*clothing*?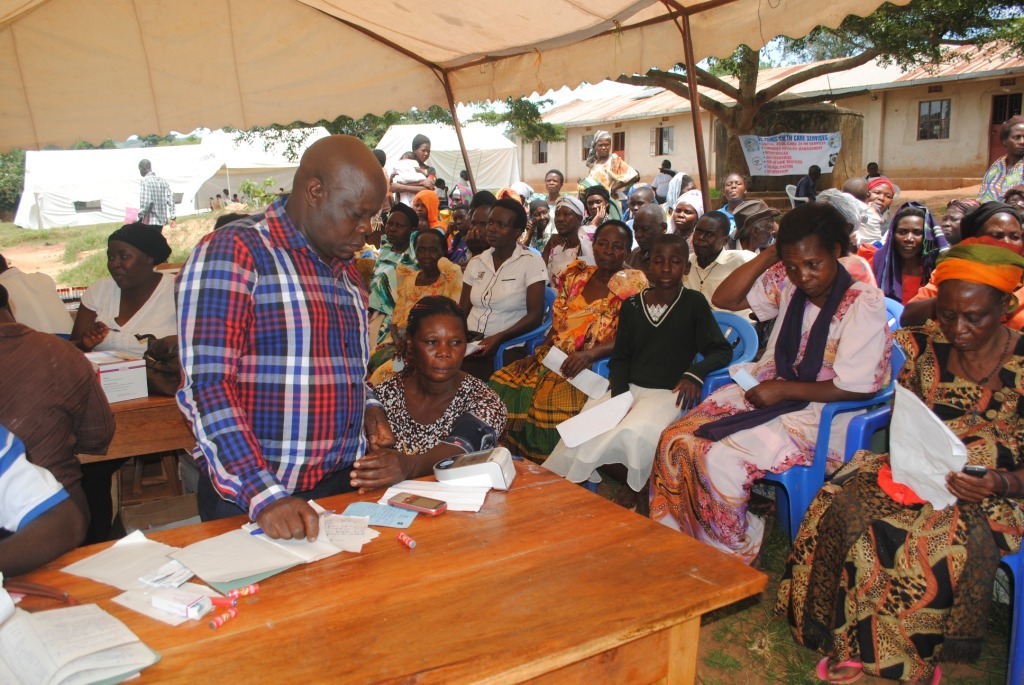
389/156/423/182
